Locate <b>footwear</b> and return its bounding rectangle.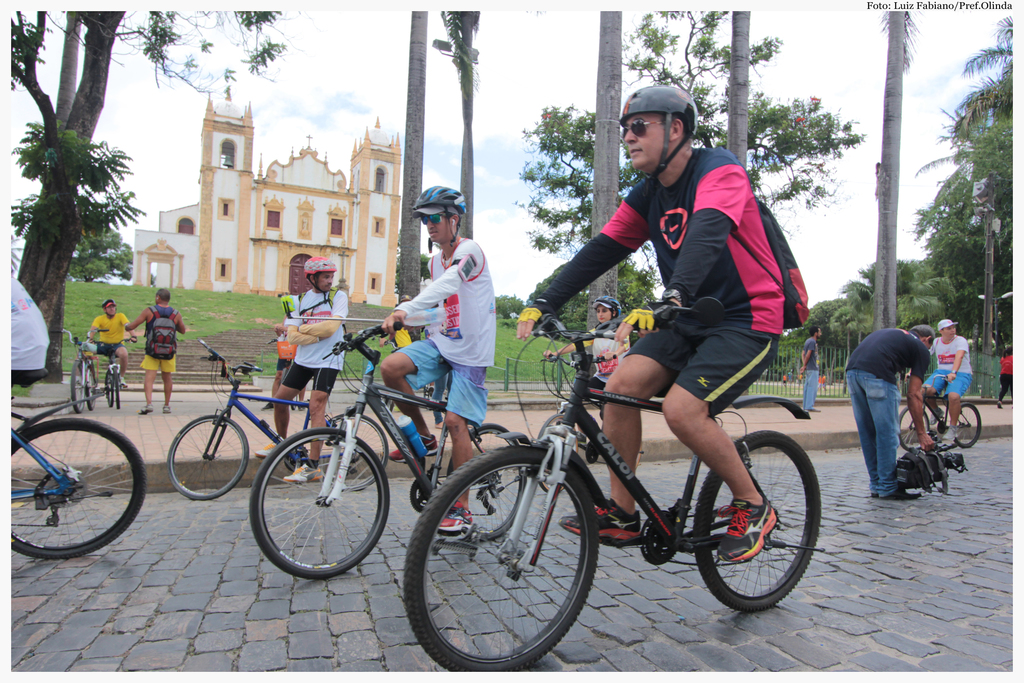
box=[438, 501, 474, 541].
